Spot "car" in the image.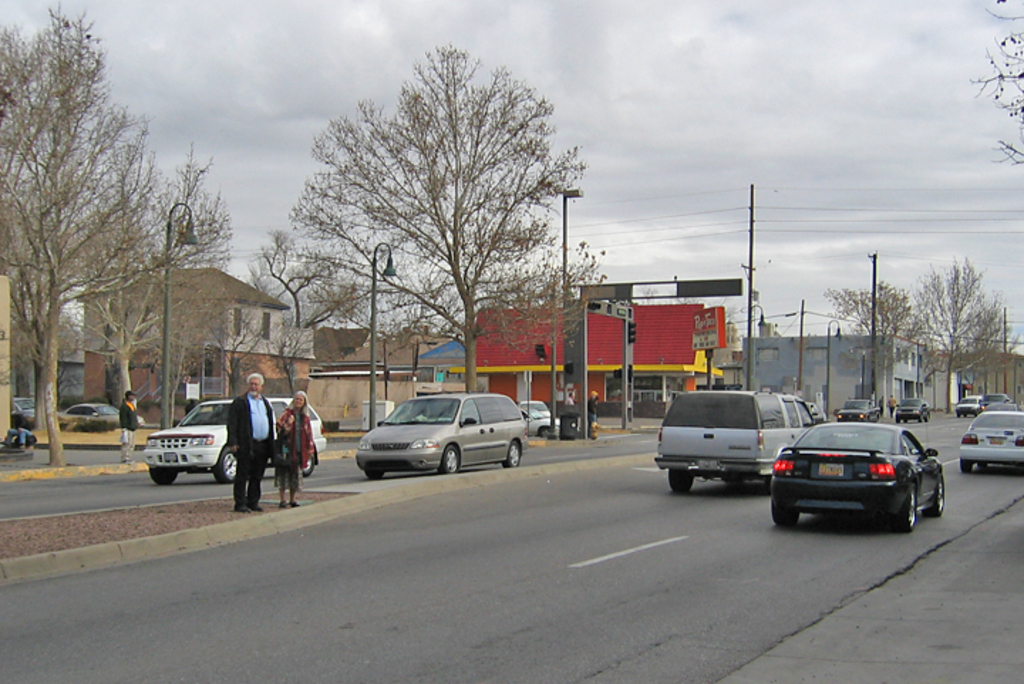
"car" found at bbox=(61, 398, 124, 418).
